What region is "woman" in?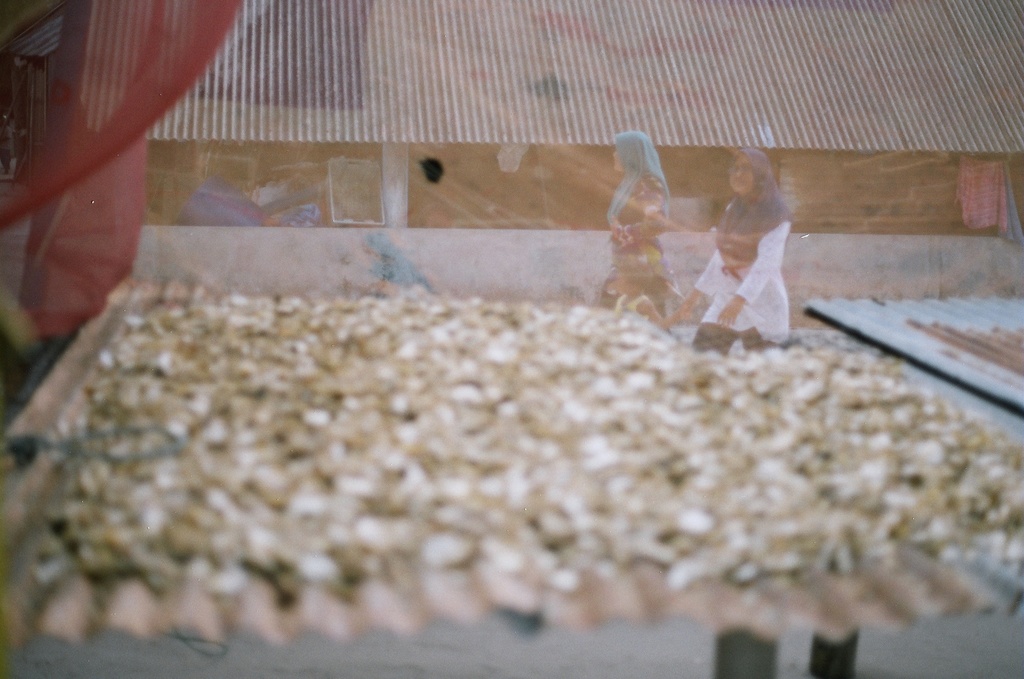
crop(596, 132, 680, 326).
